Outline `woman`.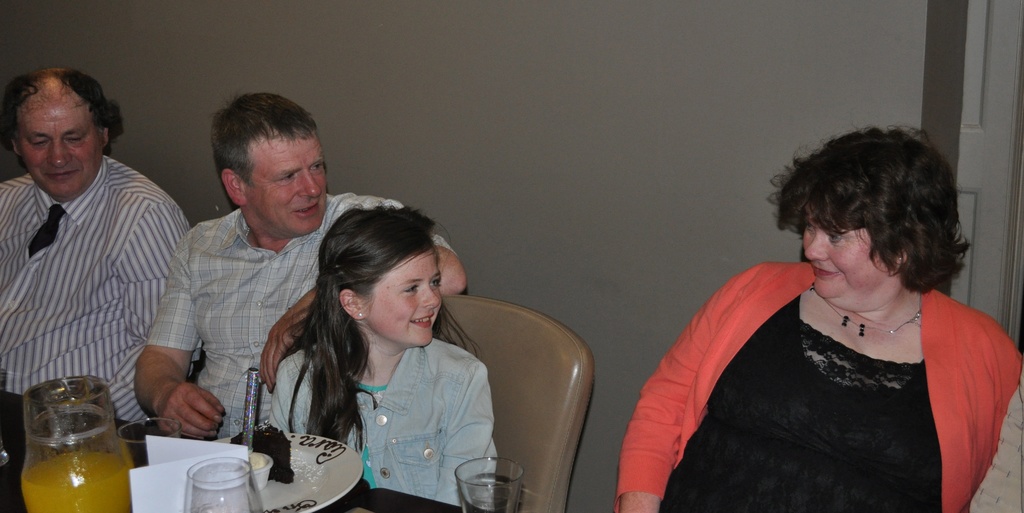
Outline: [643, 118, 1007, 512].
